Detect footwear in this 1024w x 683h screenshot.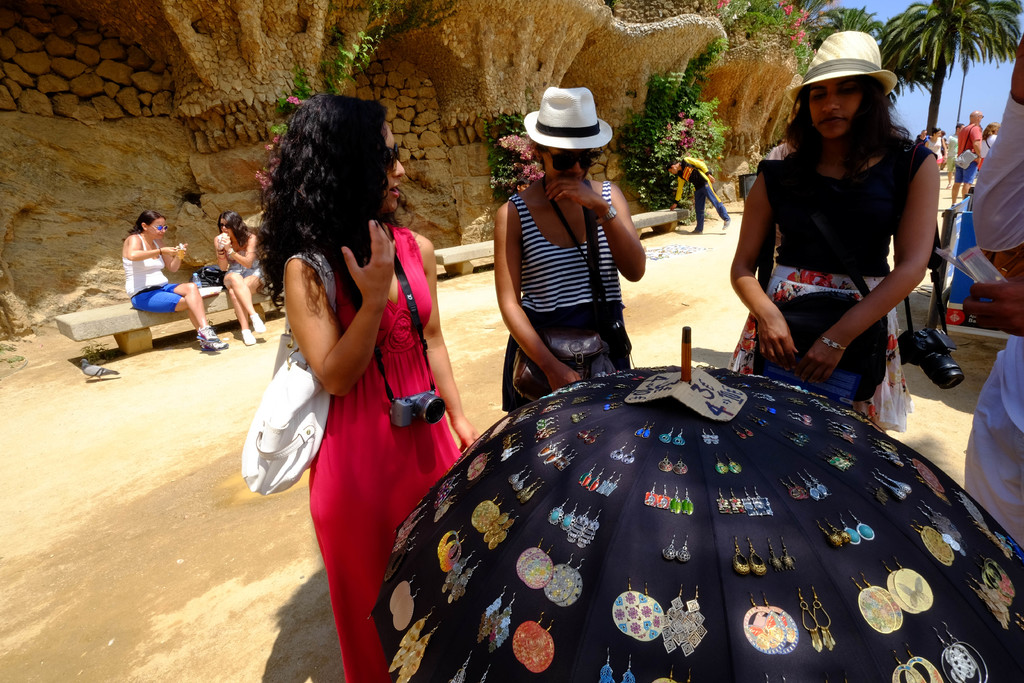
Detection: (211, 329, 229, 349).
